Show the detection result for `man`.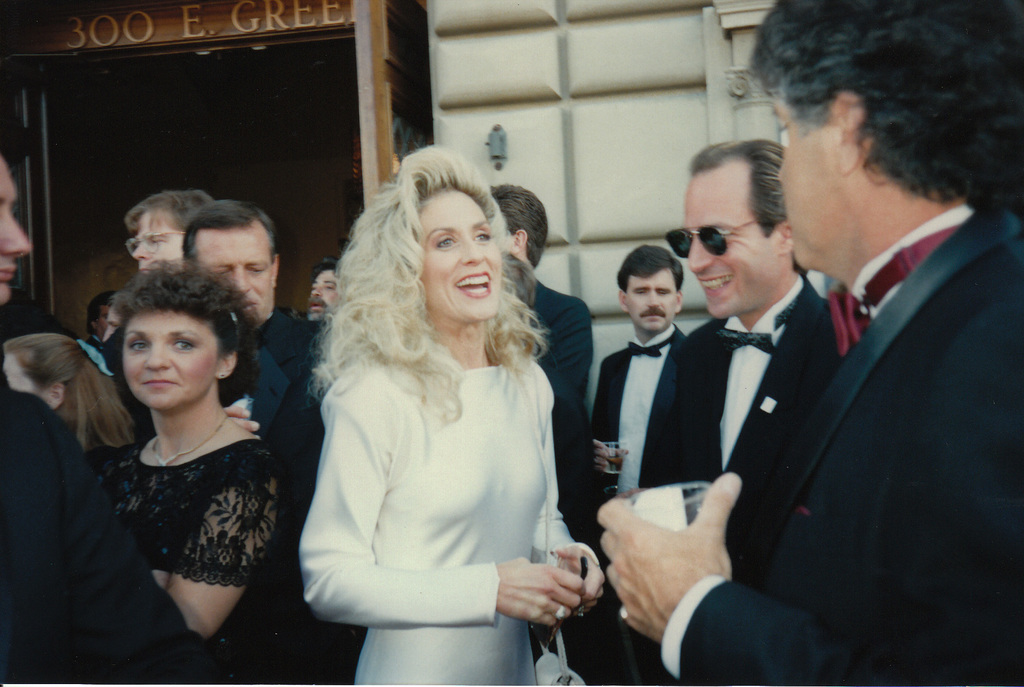
<bbox>179, 195, 333, 430</bbox>.
